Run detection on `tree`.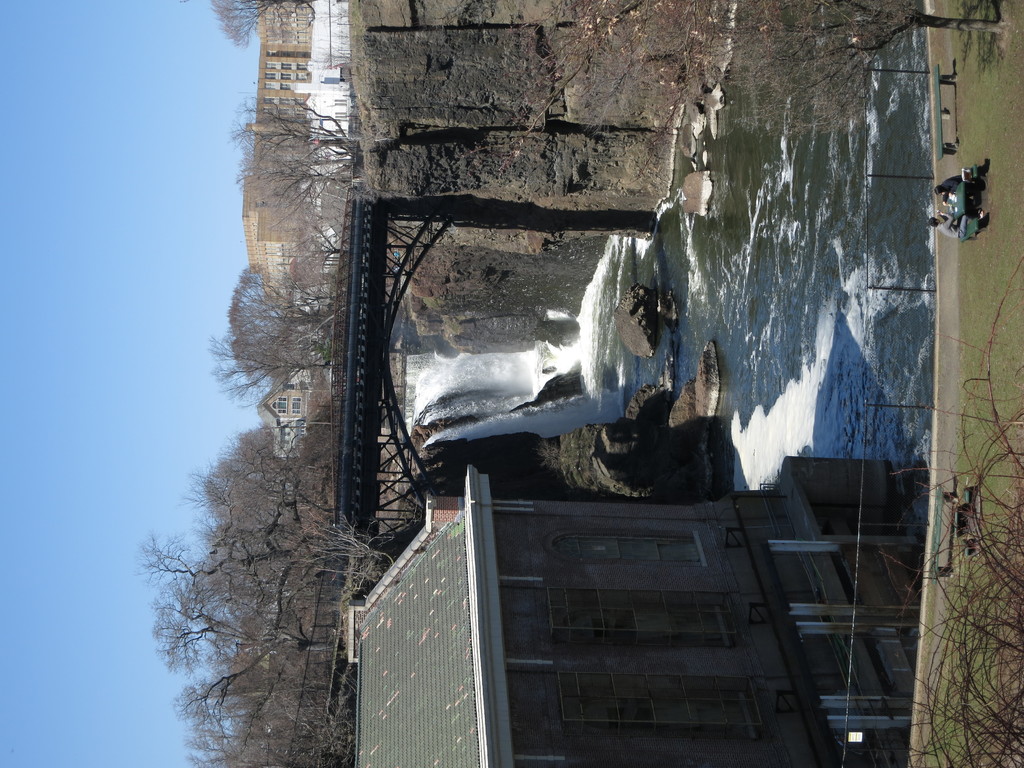
Result: (left=157, top=252, right=374, bottom=767).
